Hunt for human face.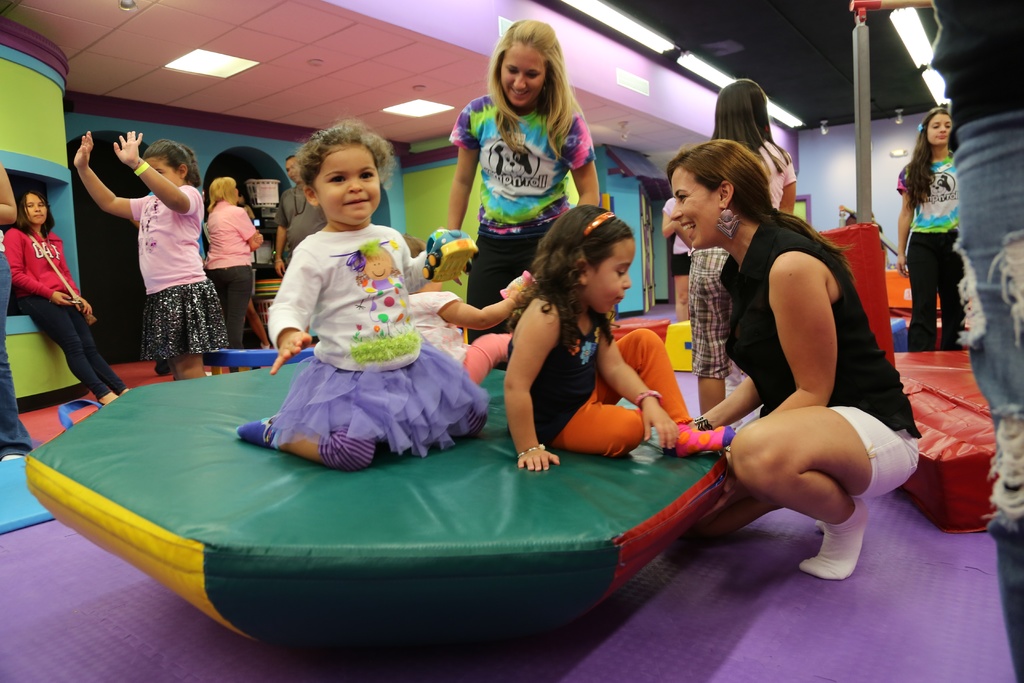
Hunted down at [left=929, top=110, right=953, bottom=145].
